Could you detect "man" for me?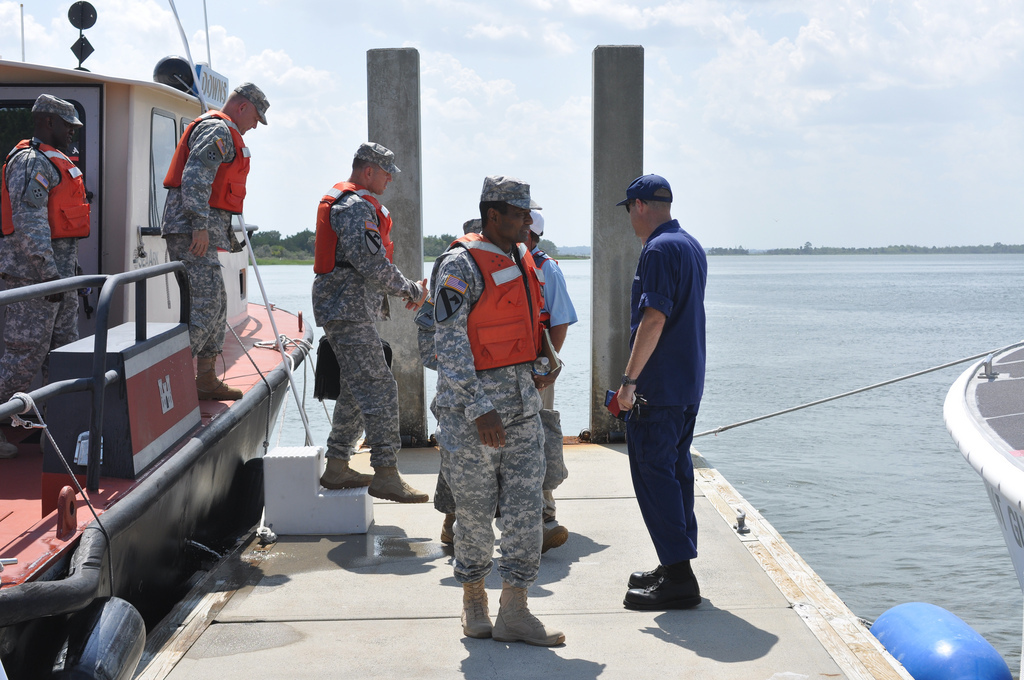
Detection result: region(313, 141, 438, 501).
